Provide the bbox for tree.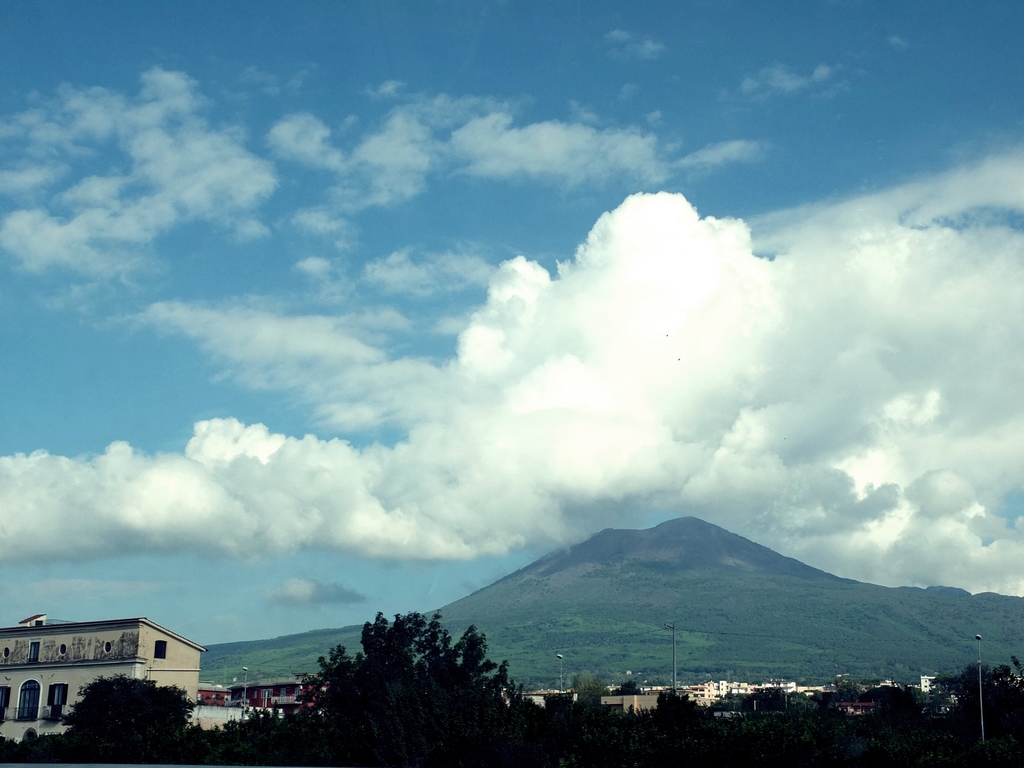
bbox(941, 664, 1023, 767).
